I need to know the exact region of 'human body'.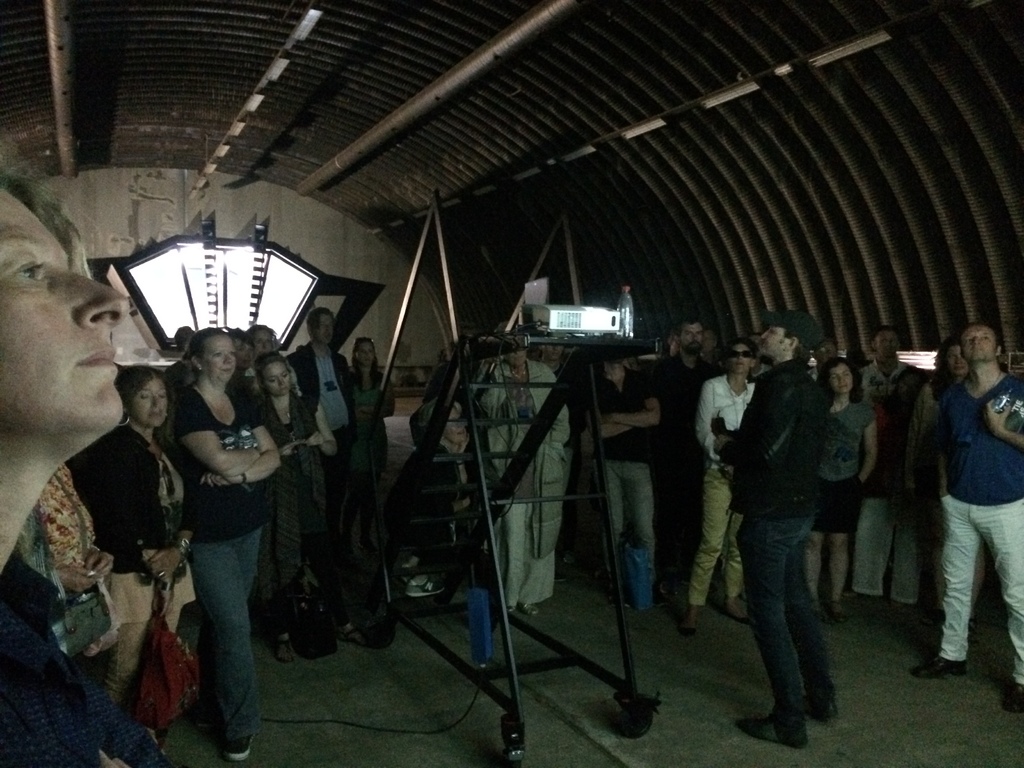
Region: Rect(584, 366, 671, 607).
